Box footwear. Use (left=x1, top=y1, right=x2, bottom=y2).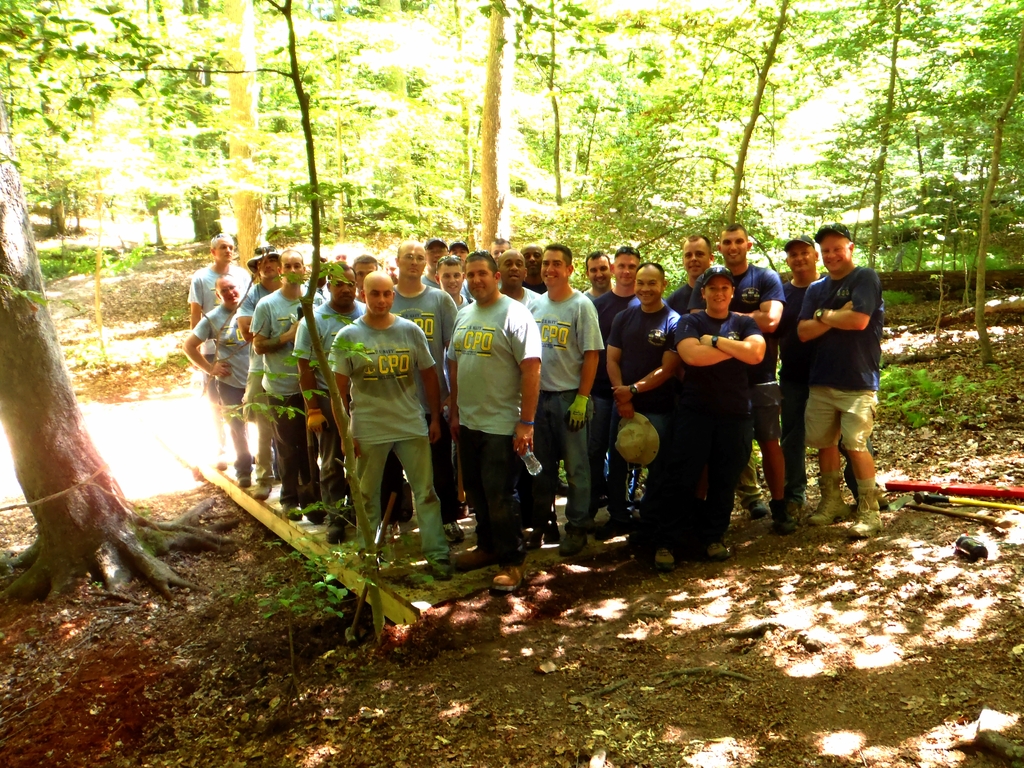
(left=768, top=499, right=799, bottom=535).
